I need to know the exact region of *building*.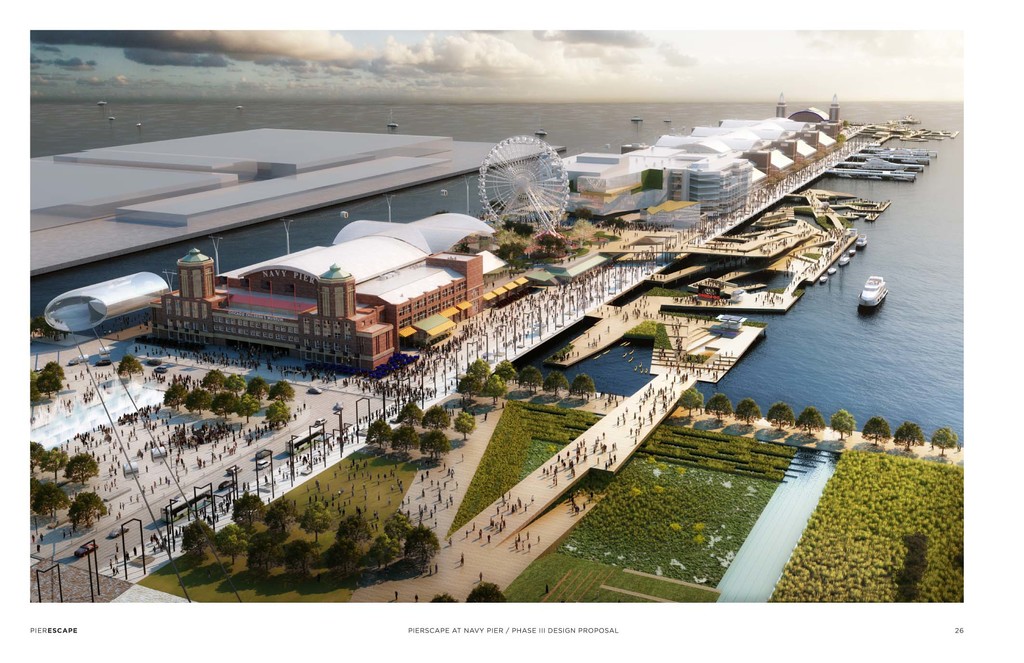
Region: bbox(42, 268, 169, 331).
